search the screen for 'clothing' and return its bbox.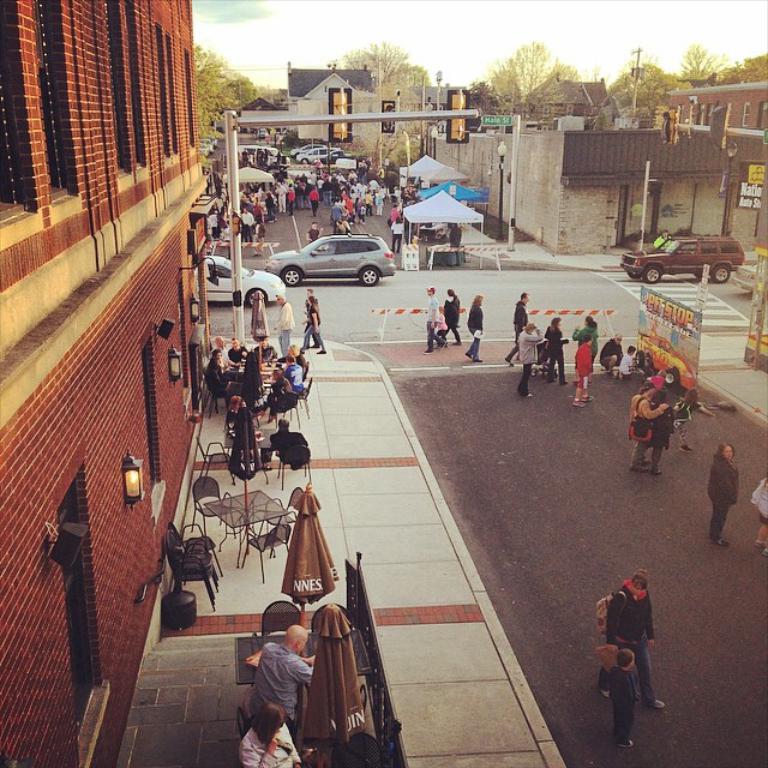
Found: locate(610, 667, 636, 748).
